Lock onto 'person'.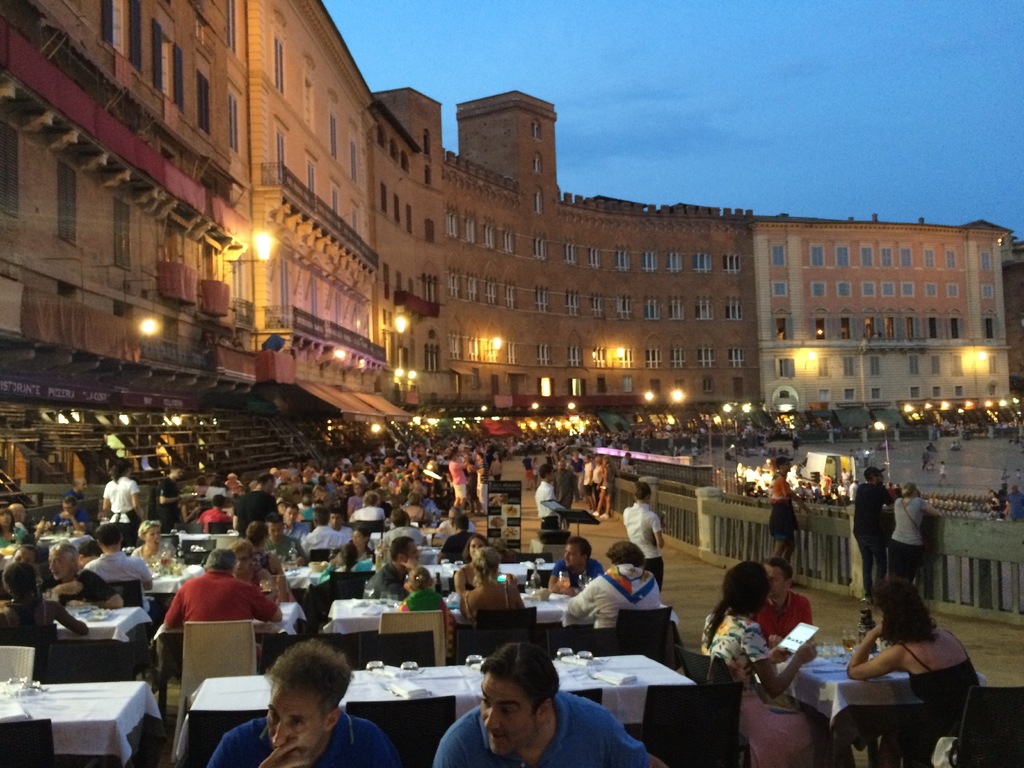
Locked: crop(765, 450, 813, 567).
